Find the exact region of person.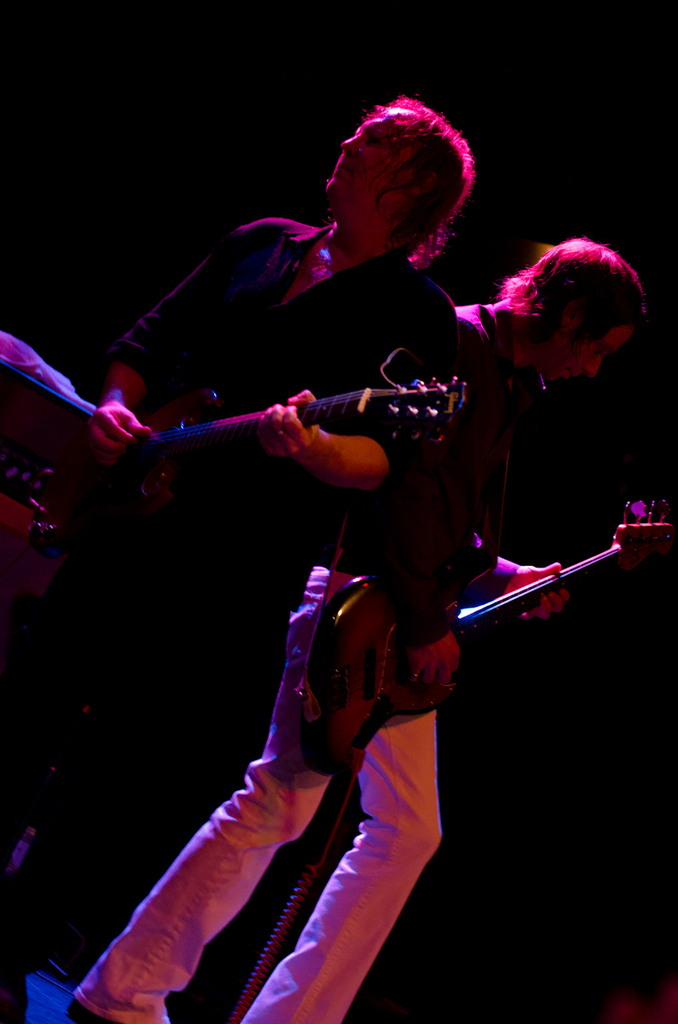
Exact region: 69/237/649/1023.
